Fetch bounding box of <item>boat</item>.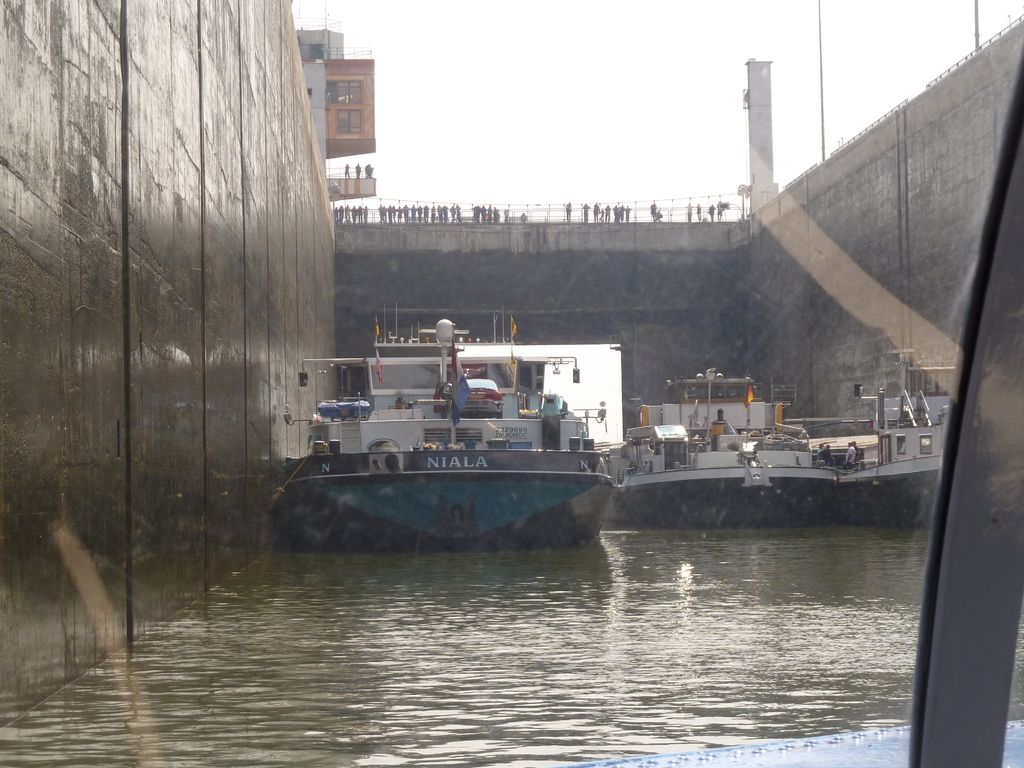
Bbox: [819, 339, 965, 540].
